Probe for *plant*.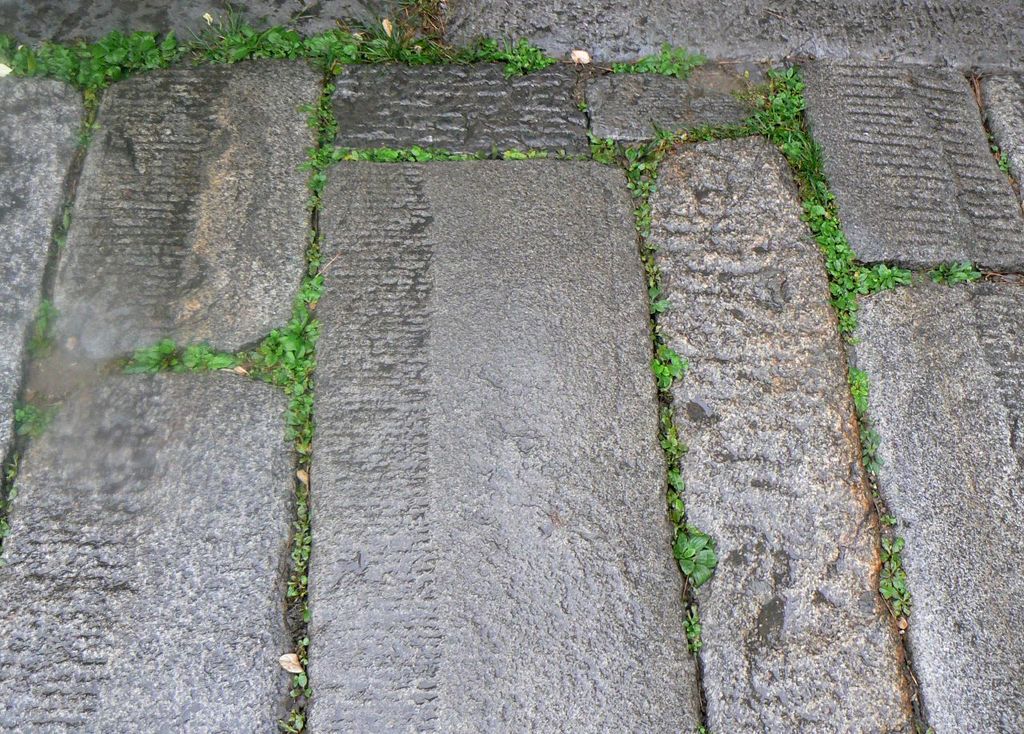
Probe result: (x1=876, y1=511, x2=898, y2=527).
